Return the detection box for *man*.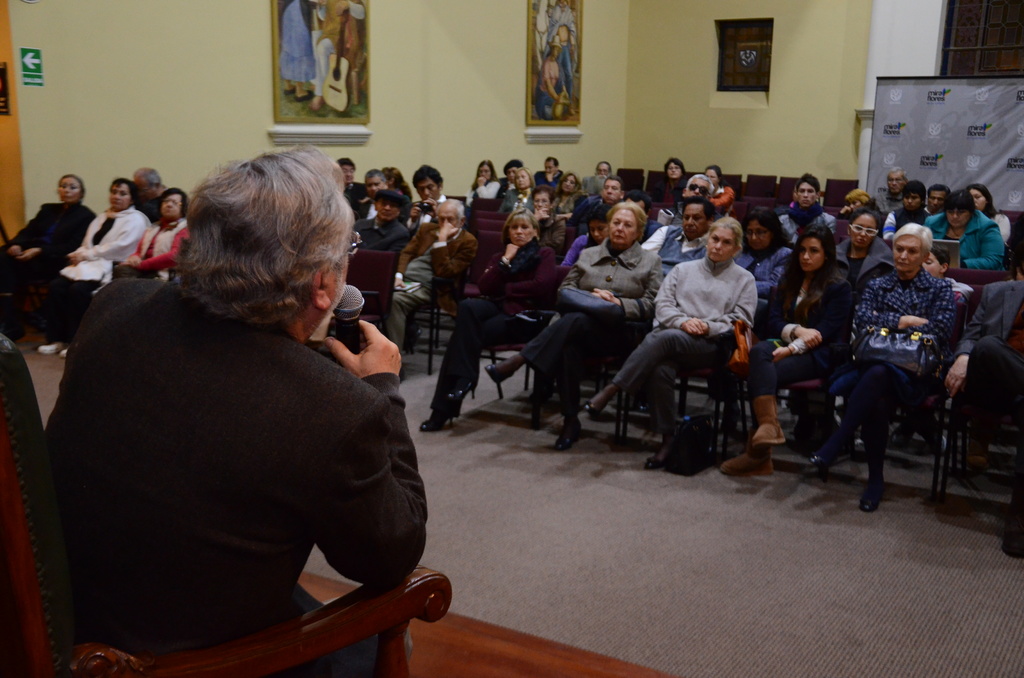
(x1=397, y1=194, x2=481, y2=349).
